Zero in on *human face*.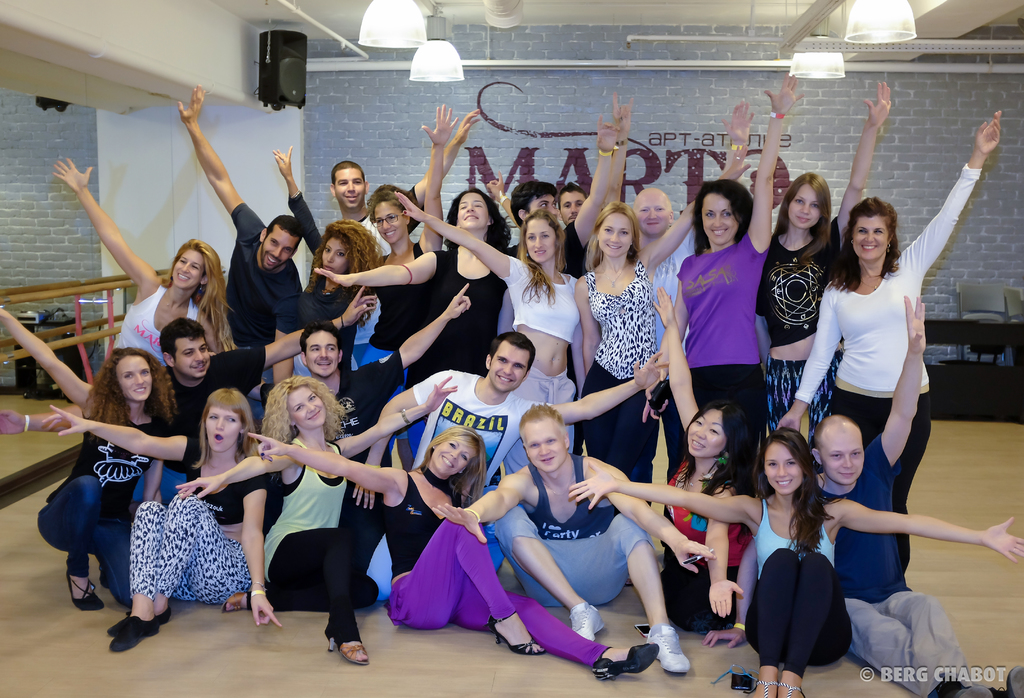
Zeroed in: bbox=(173, 336, 211, 380).
